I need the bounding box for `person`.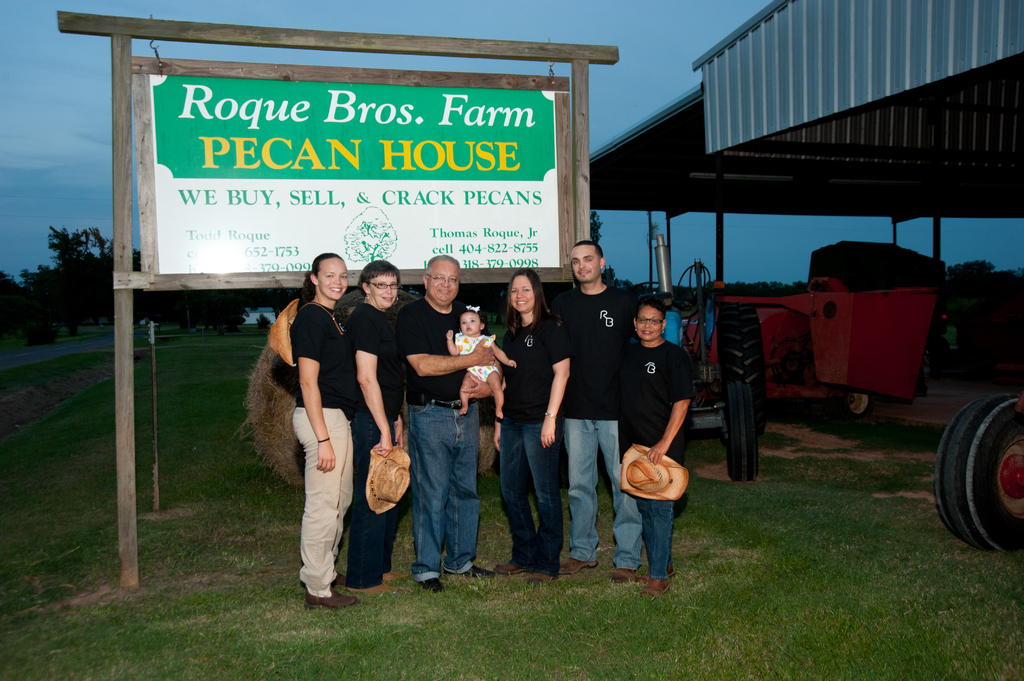
Here it is: crop(557, 241, 633, 586).
